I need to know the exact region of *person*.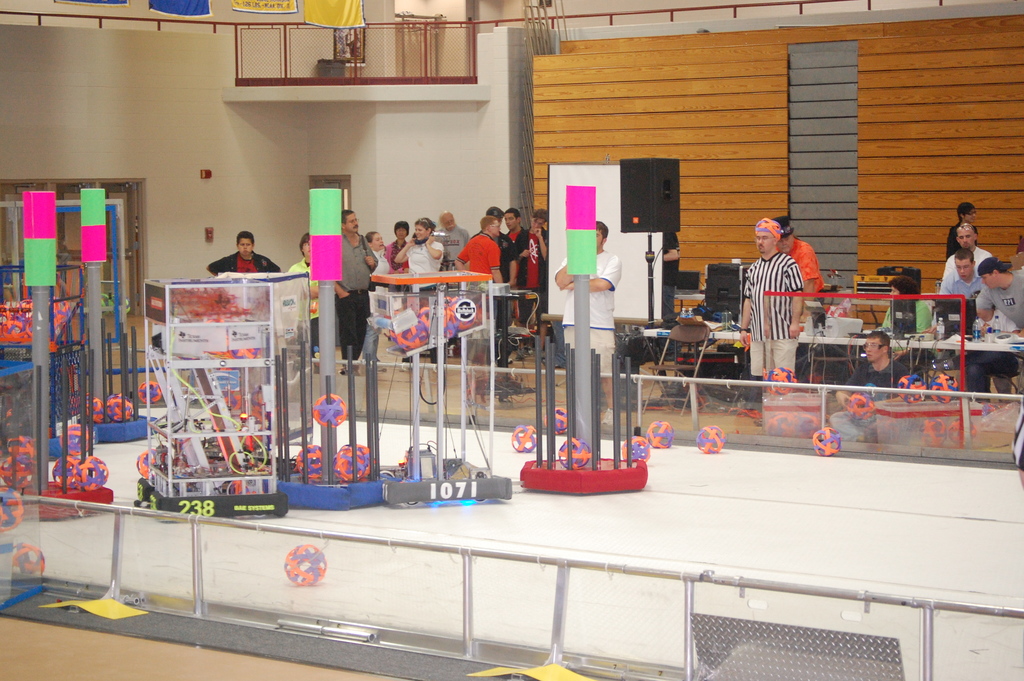
Region: select_region(207, 233, 278, 283).
